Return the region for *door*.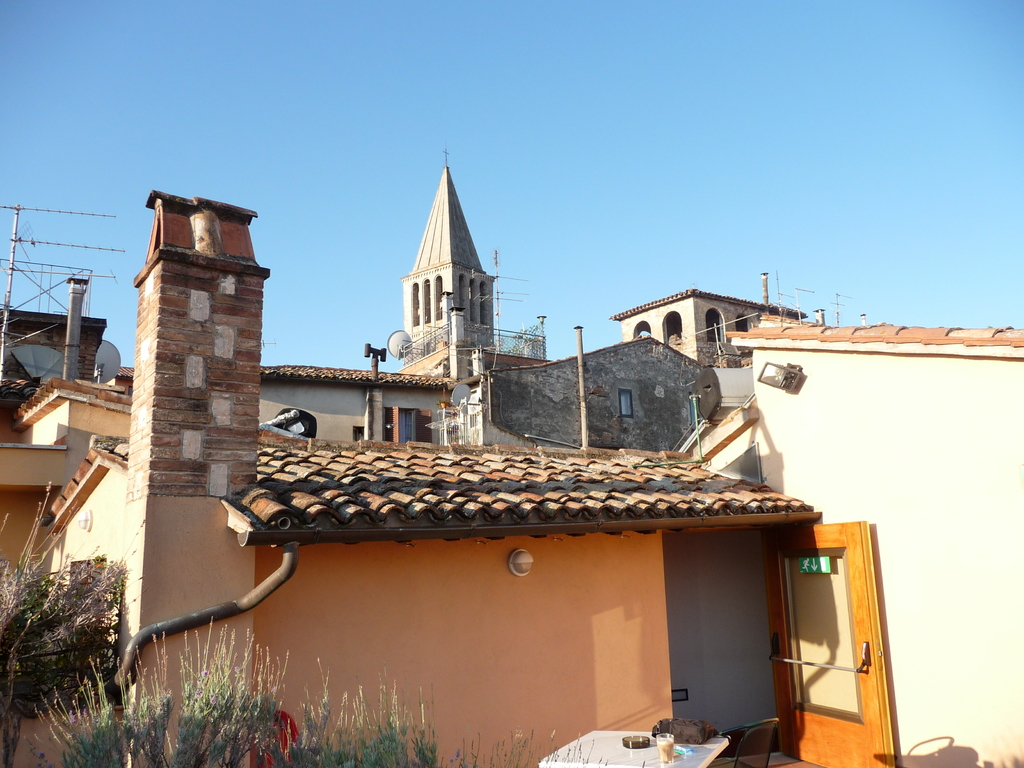
[x1=776, y1=529, x2=887, y2=758].
